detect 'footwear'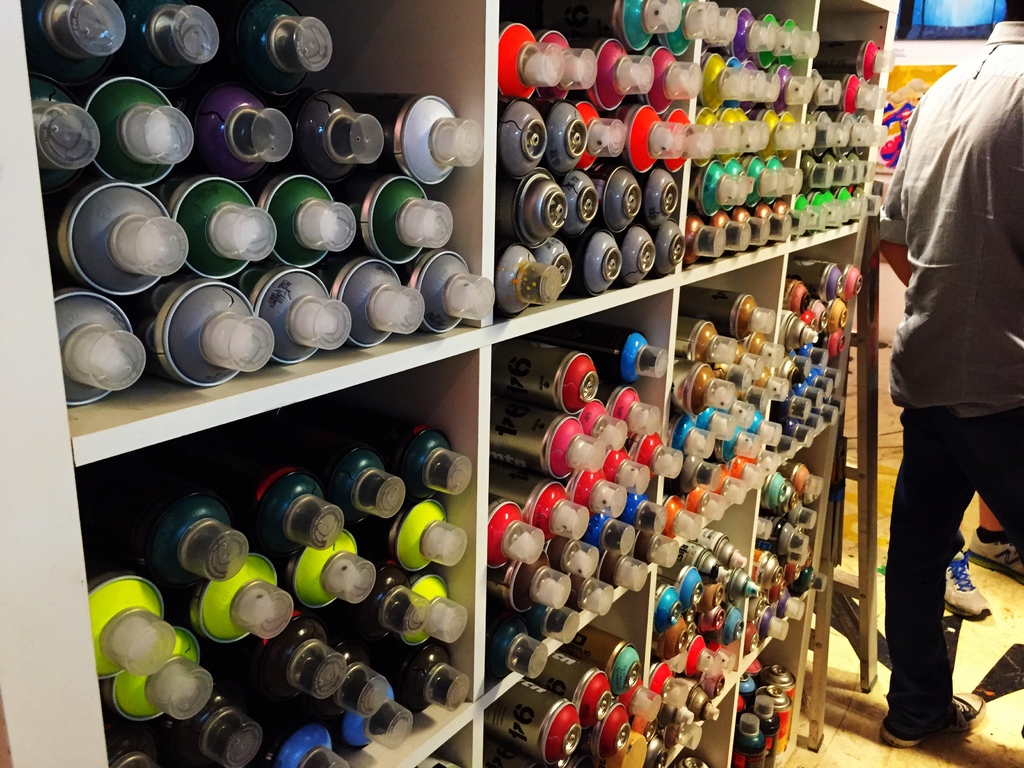
{"left": 945, "top": 552, "right": 991, "bottom": 620}
